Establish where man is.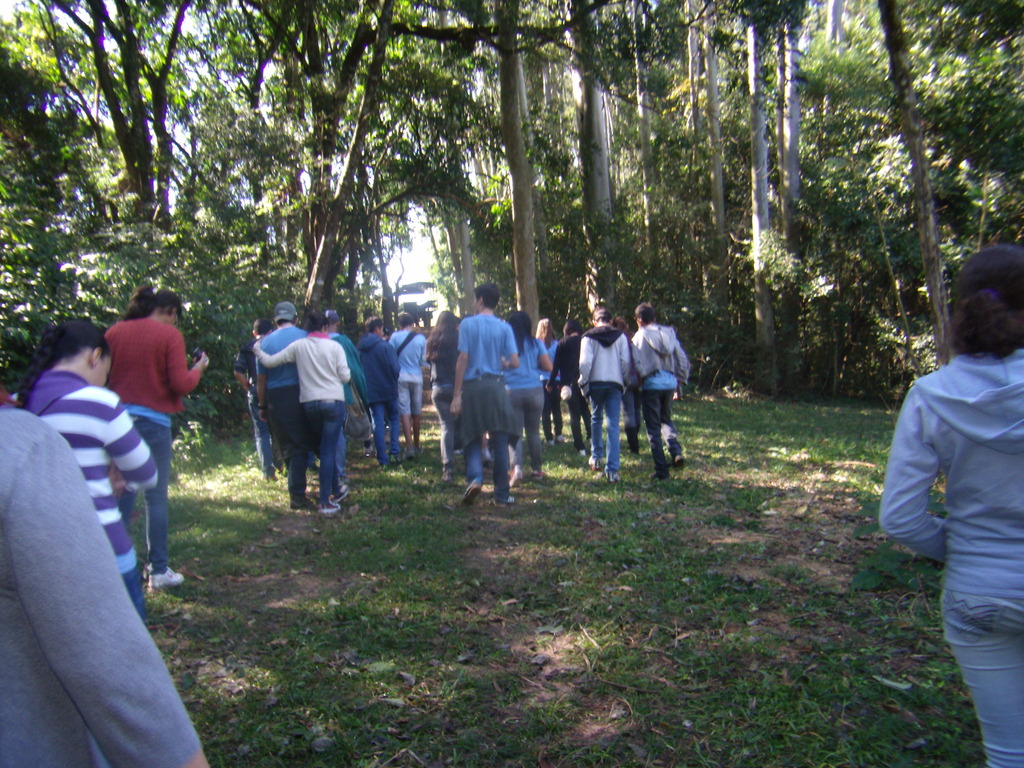
Established at <region>447, 283, 518, 505</region>.
